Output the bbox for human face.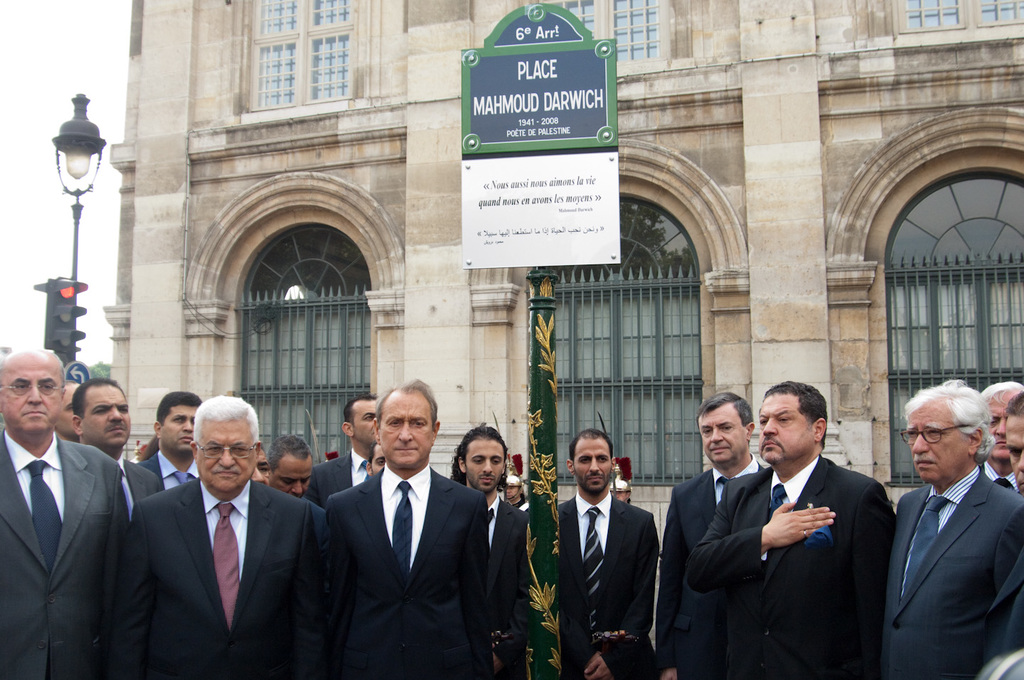
(x1=698, y1=406, x2=748, y2=462).
